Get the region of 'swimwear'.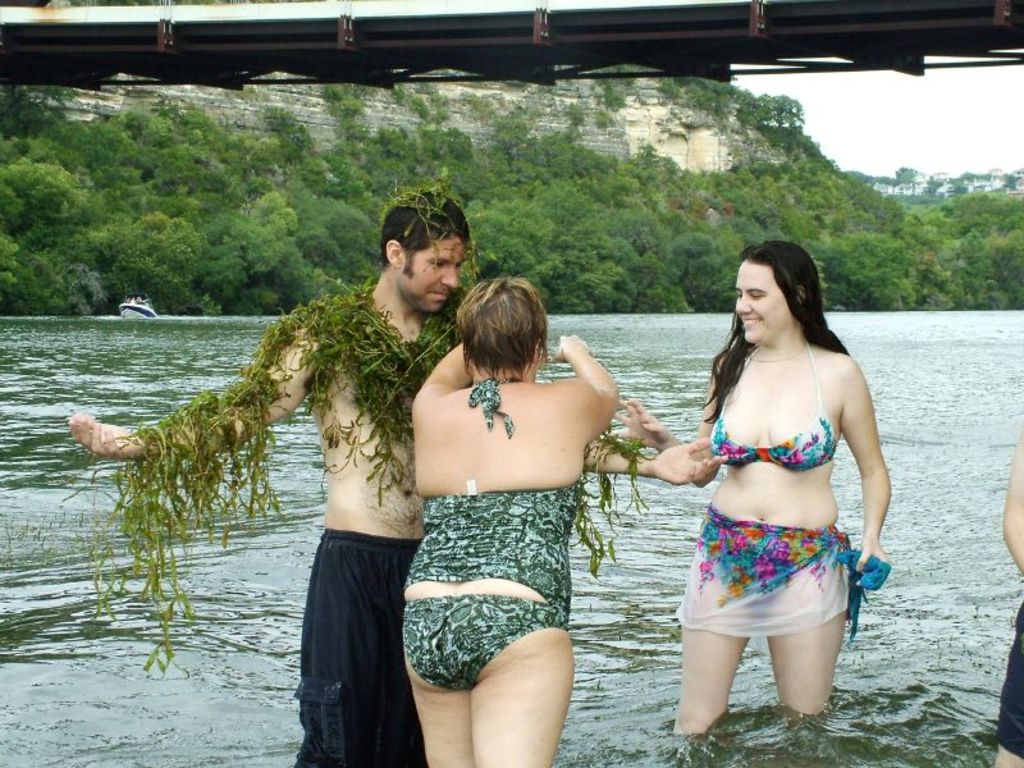
(996,600,1023,760).
